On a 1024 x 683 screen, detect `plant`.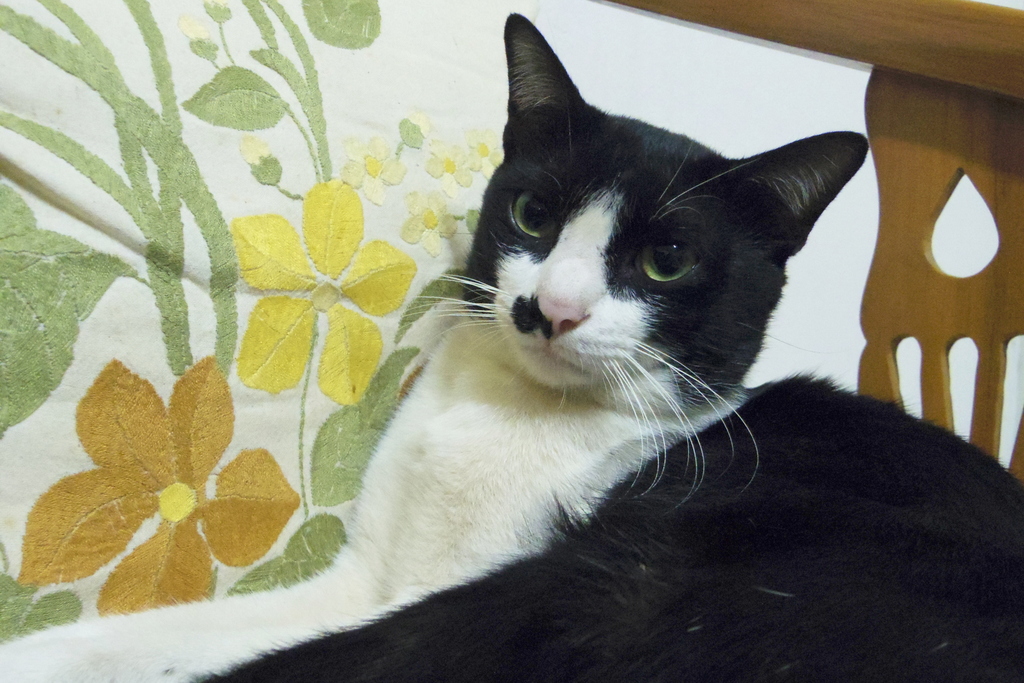
{"left": 0, "top": 0, "right": 487, "bottom": 650}.
